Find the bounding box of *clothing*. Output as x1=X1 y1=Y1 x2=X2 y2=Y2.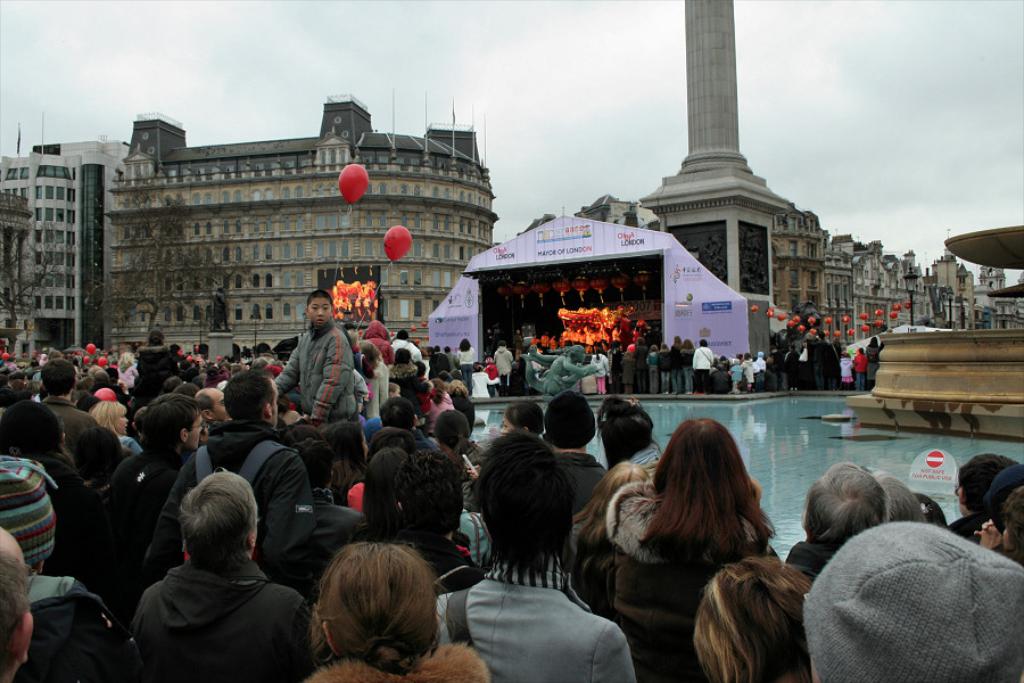
x1=729 y1=364 x2=741 y2=388.
